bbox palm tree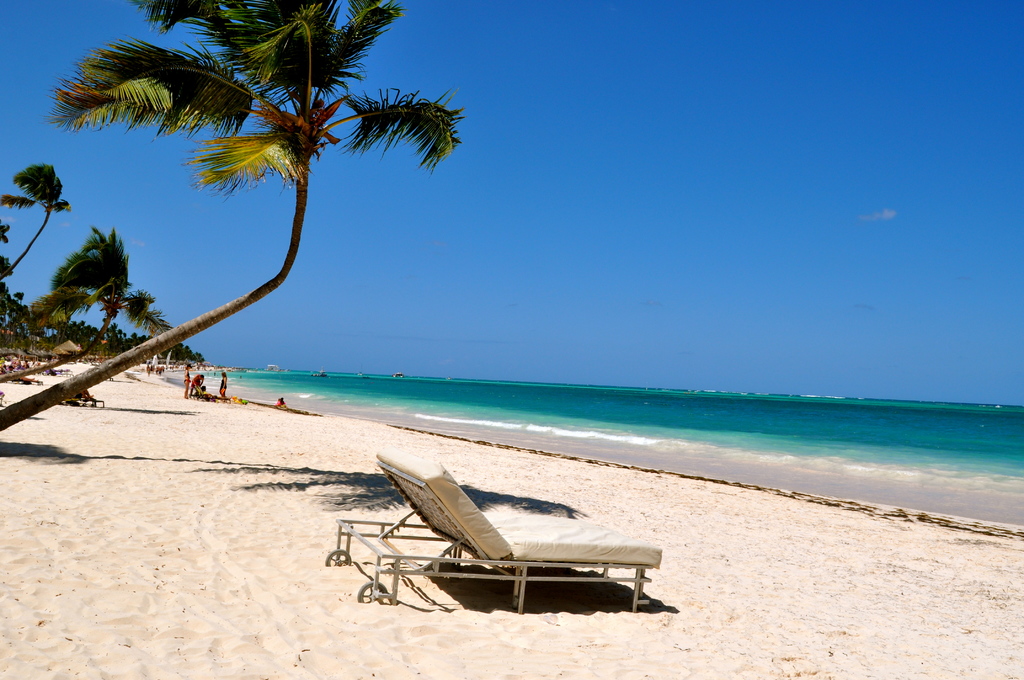
rect(42, 0, 485, 473)
